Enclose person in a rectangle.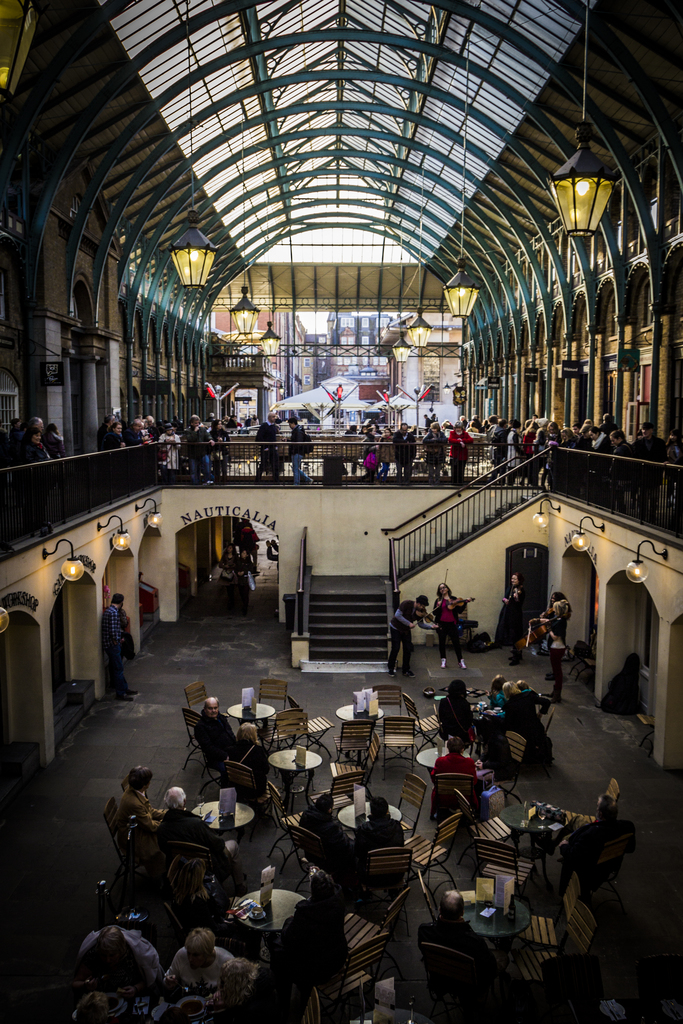
428/421/449/476.
